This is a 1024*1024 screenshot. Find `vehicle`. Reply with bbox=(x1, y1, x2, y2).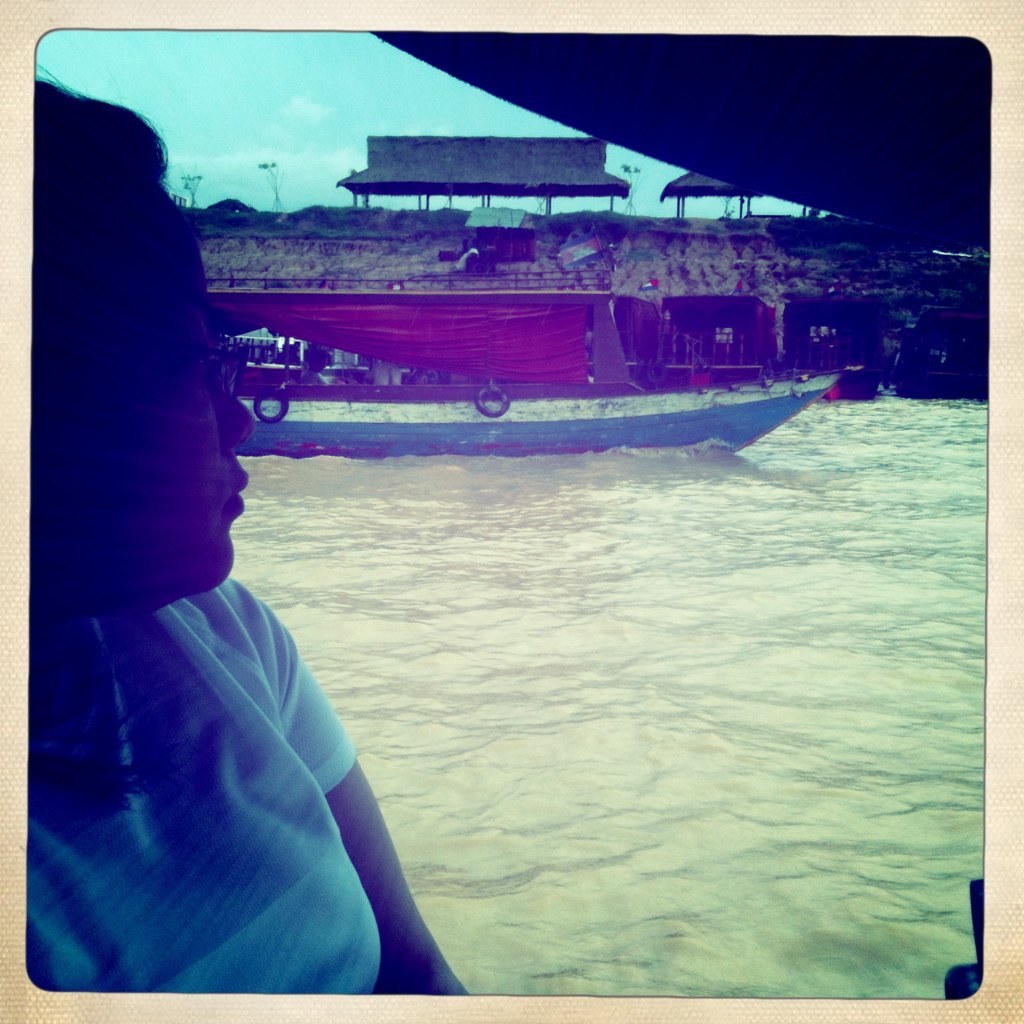
bbox=(211, 269, 843, 459).
